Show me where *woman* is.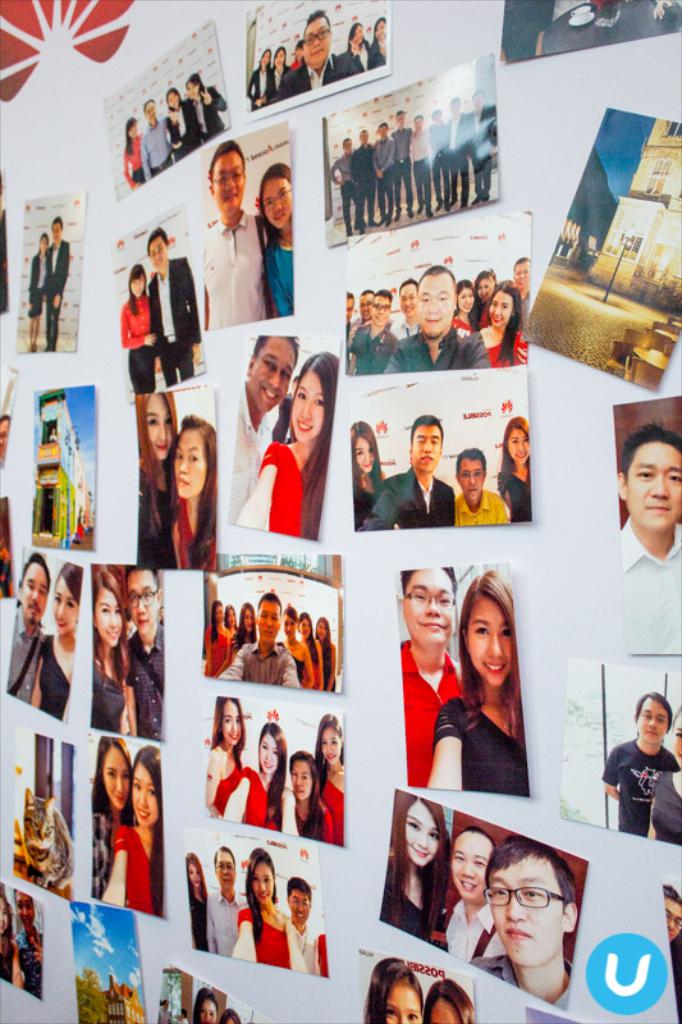
*woman* is at box=[244, 47, 273, 110].
